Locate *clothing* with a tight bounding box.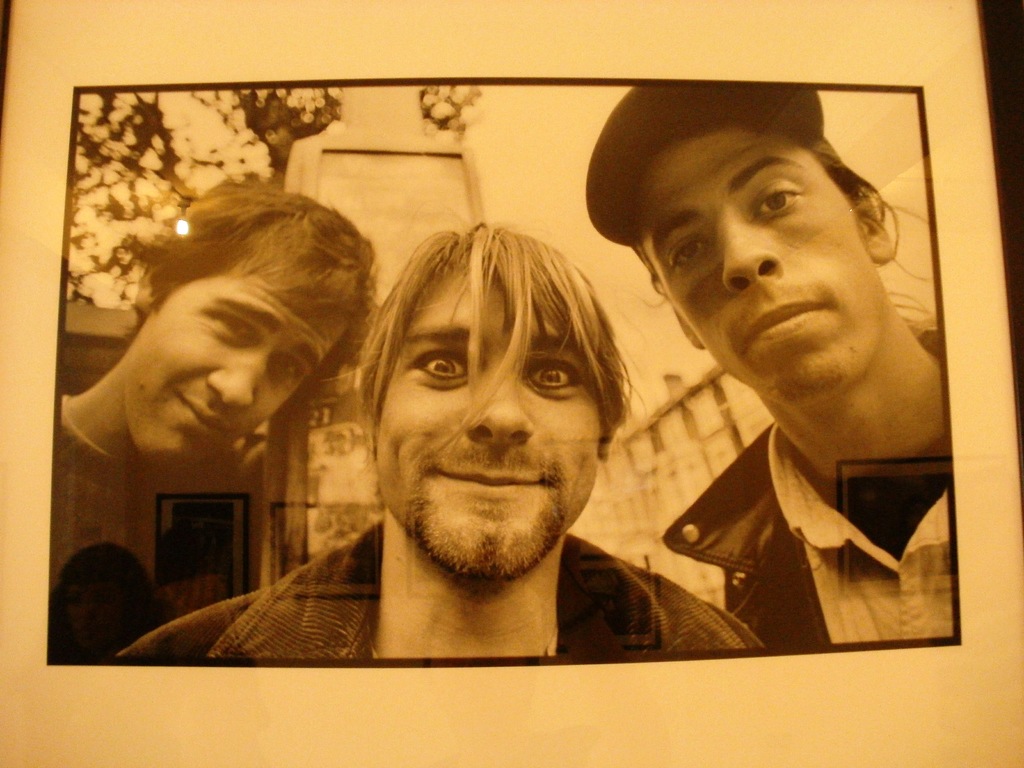
l=136, t=468, r=769, b=682.
